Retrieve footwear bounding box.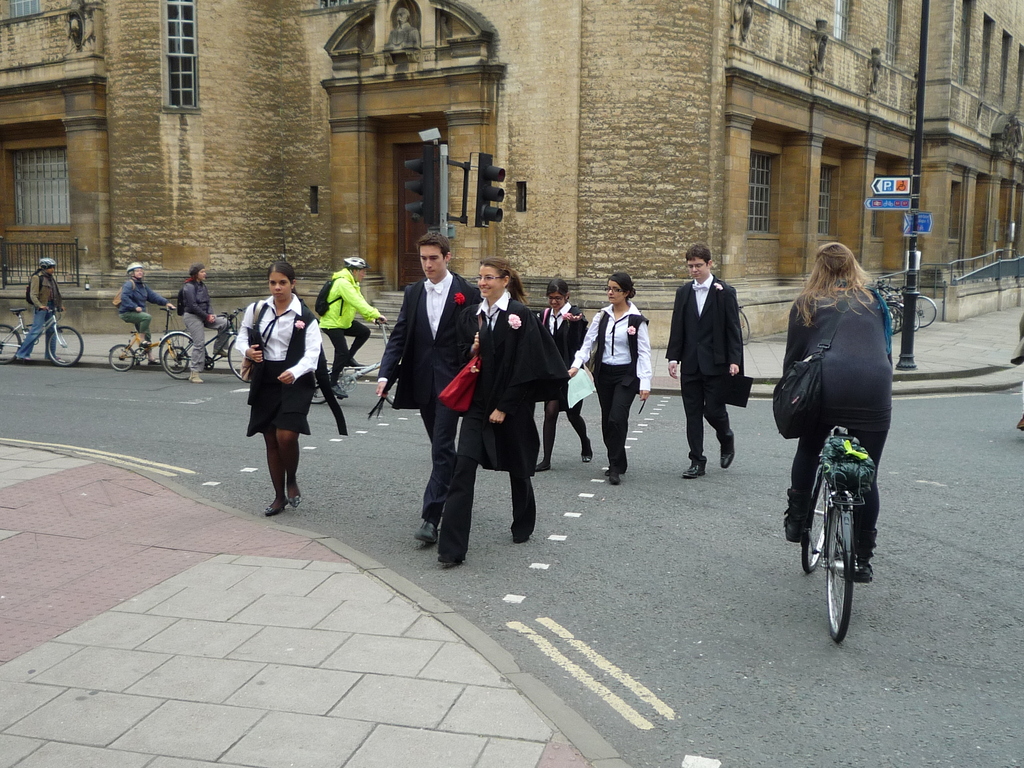
Bounding box: [608, 472, 621, 486].
